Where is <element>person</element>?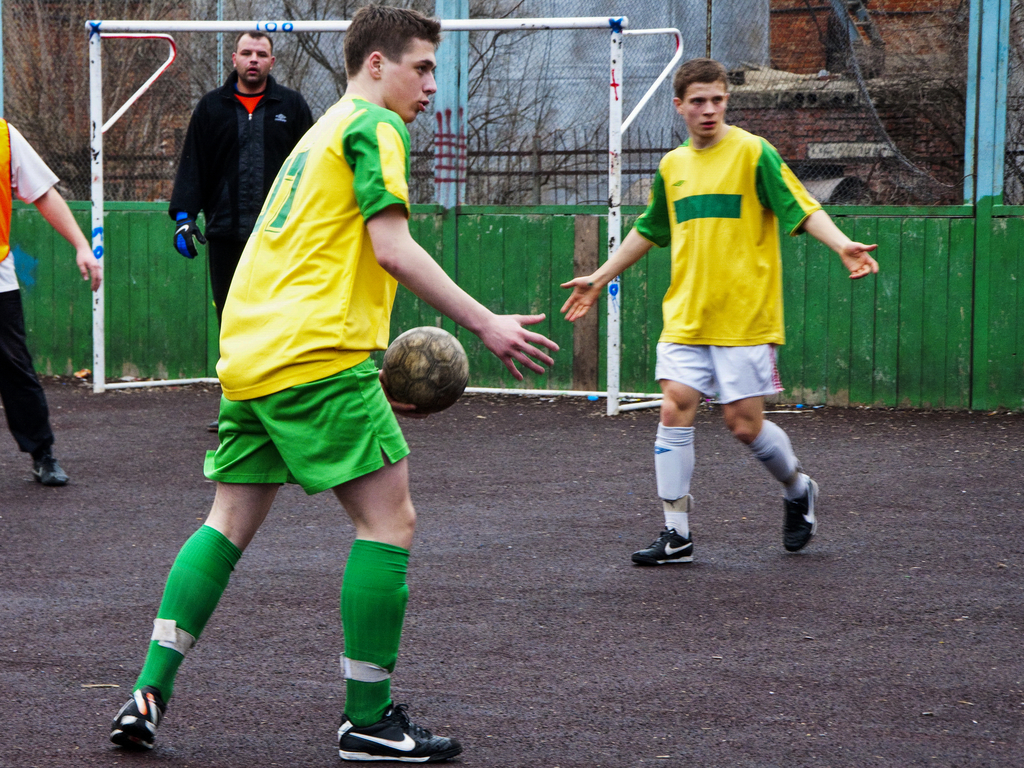
561,58,879,561.
